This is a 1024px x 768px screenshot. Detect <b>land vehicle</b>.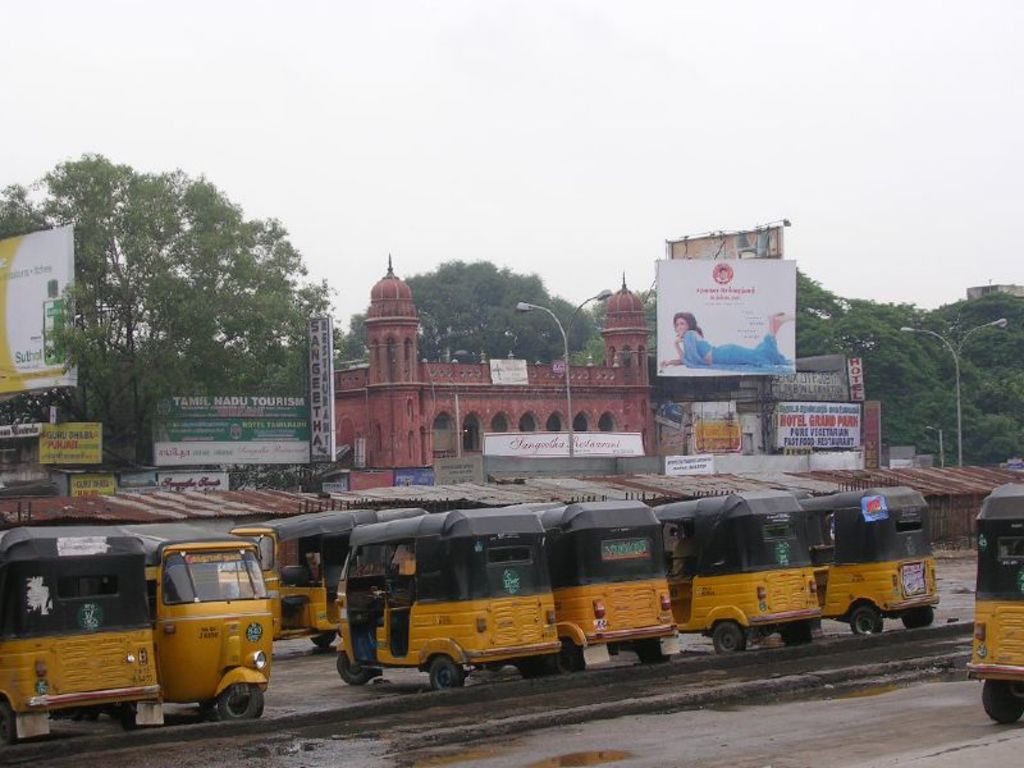
region(0, 524, 164, 742).
